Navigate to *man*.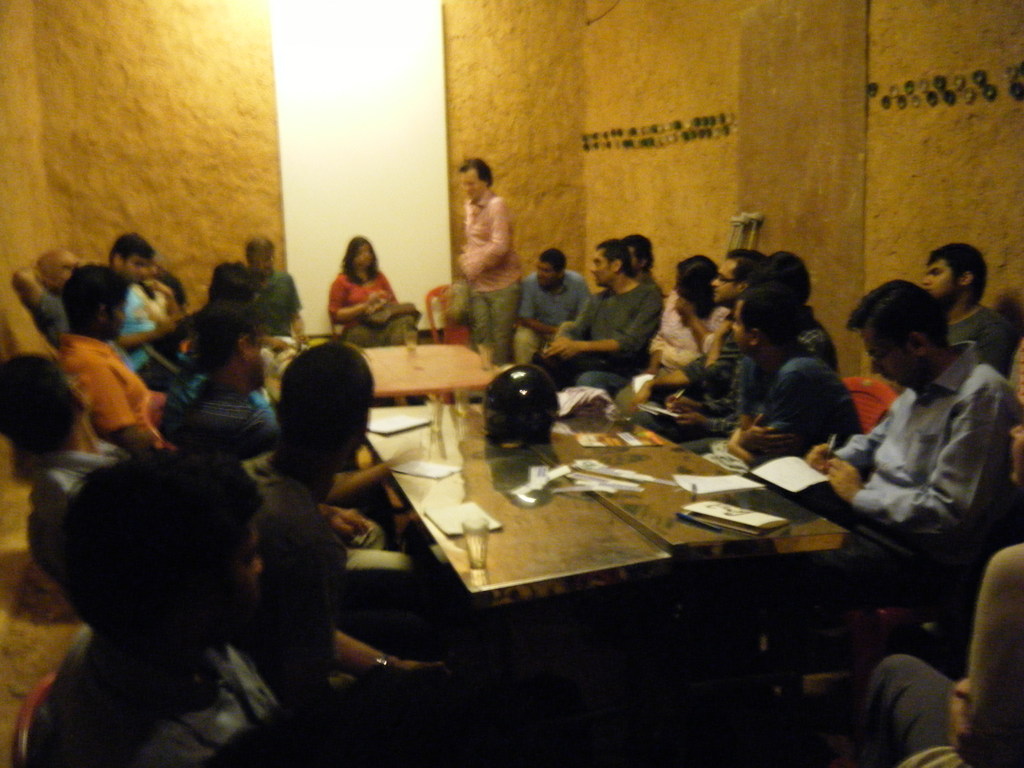
Navigation target: pyautogui.locateOnScreen(811, 271, 1014, 644).
